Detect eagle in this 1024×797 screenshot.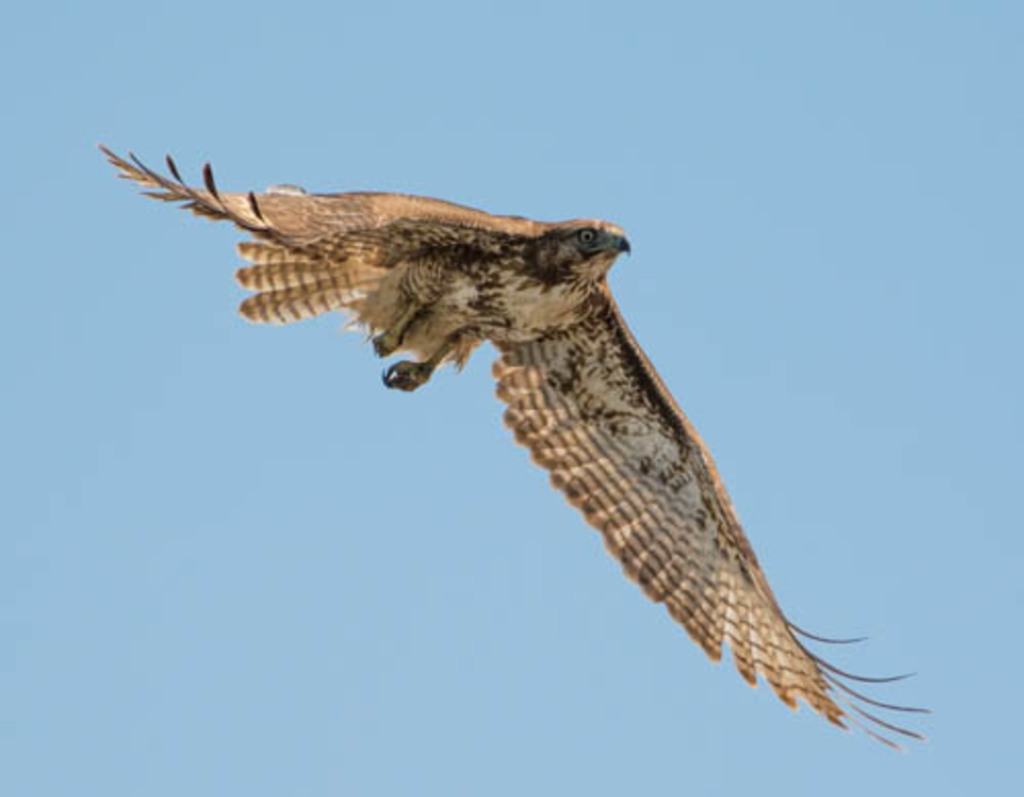
Detection: region(90, 141, 930, 750).
